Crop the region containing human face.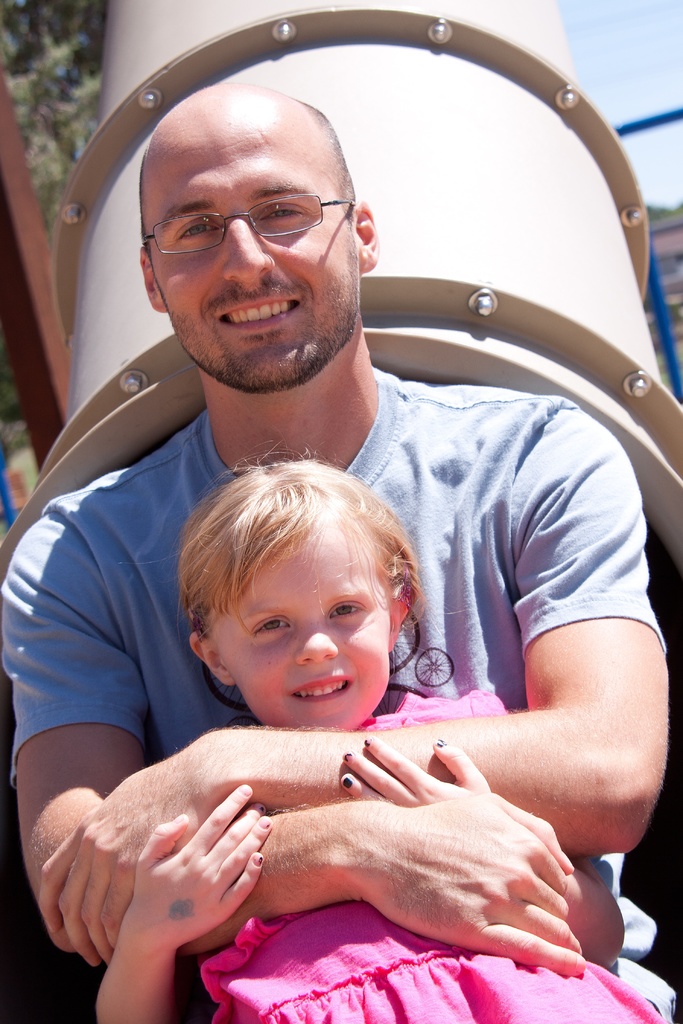
Crop region: [208, 523, 388, 738].
